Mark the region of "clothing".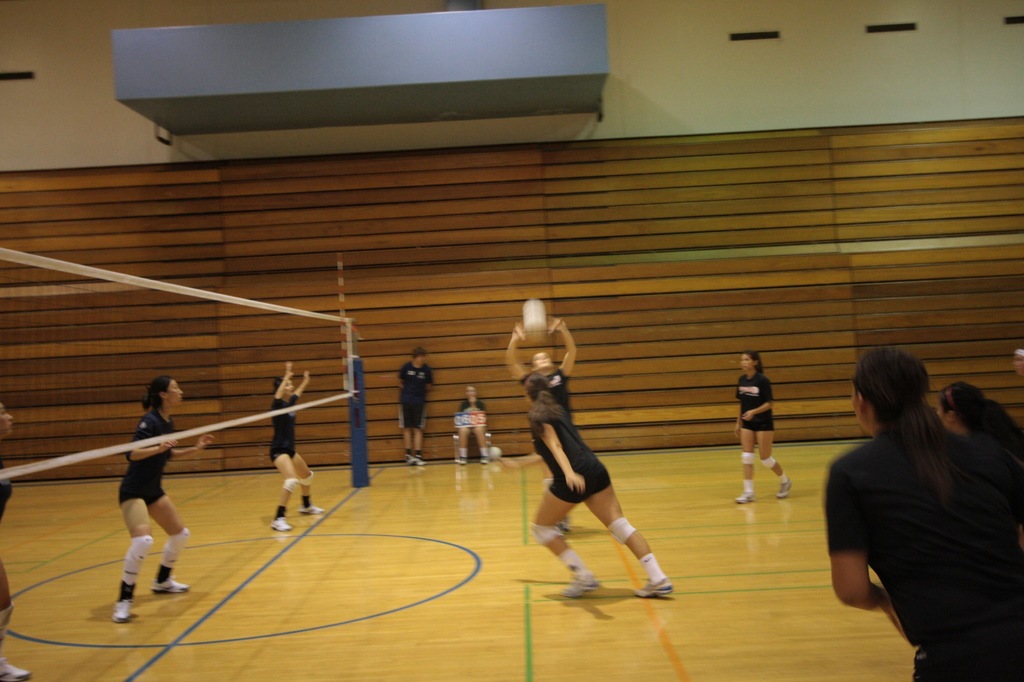
Region: region(828, 381, 1009, 649).
